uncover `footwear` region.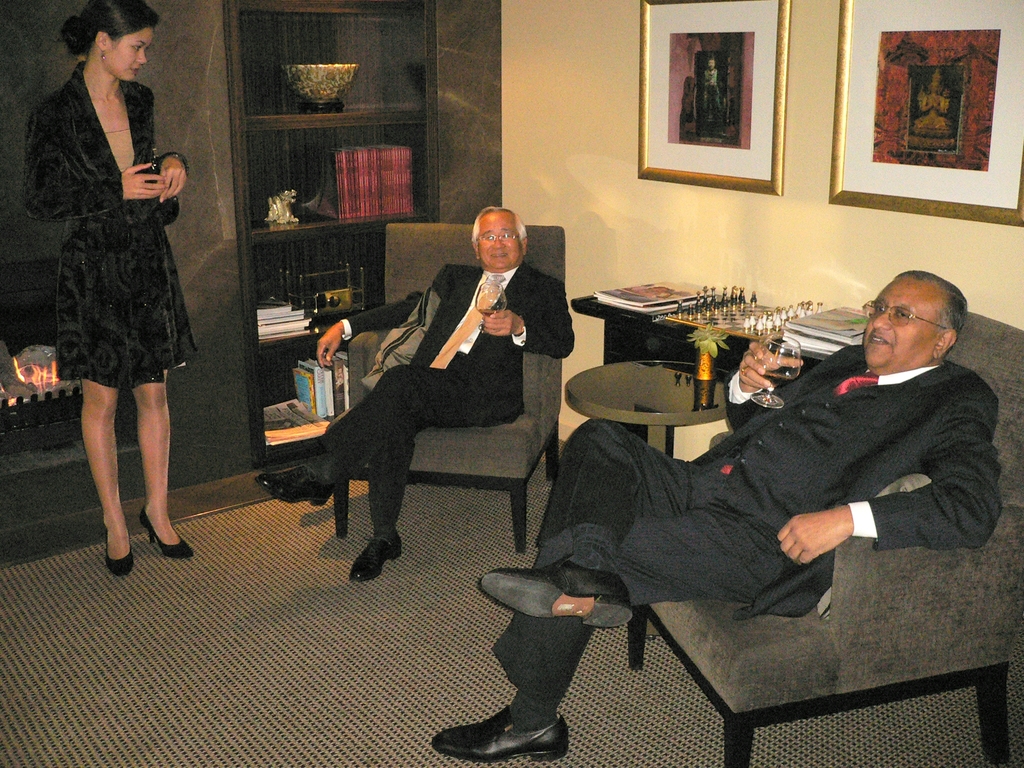
Uncovered: pyautogui.locateOnScreen(429, 701, 573, 758).
